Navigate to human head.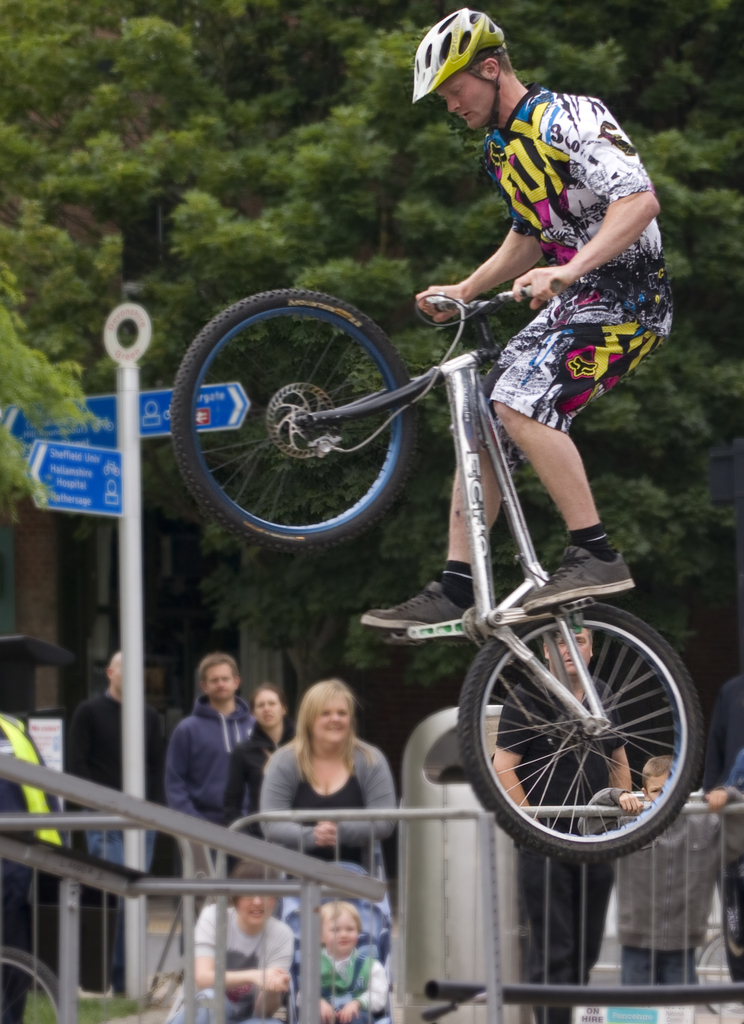
Navigation target: crop(200, 655, 242, 700).
